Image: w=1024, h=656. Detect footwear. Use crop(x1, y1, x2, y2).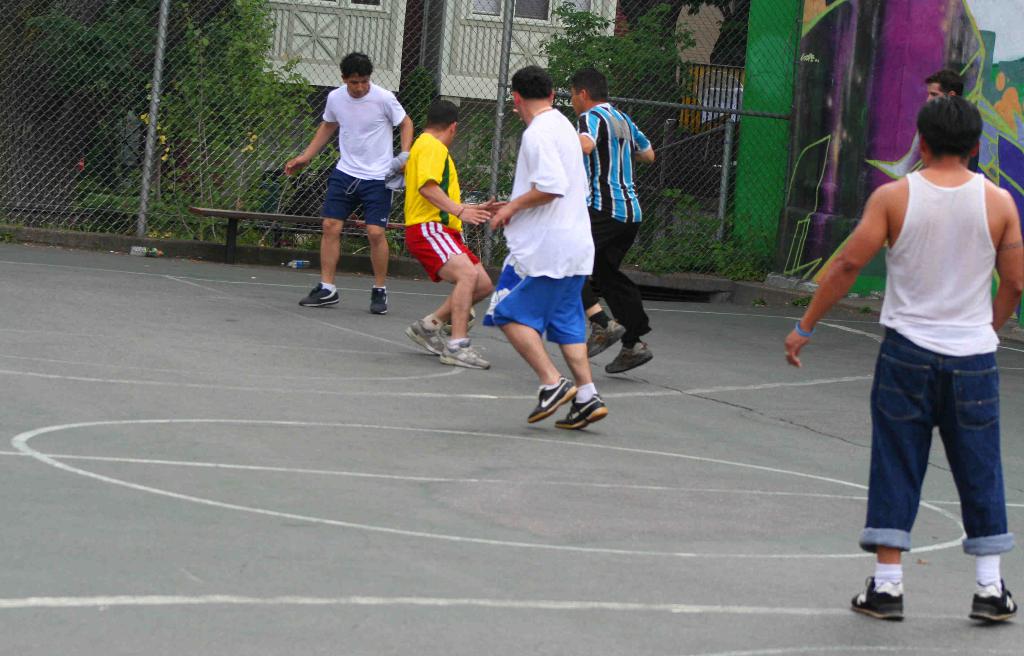
crop(850, 577, 905, 622).
